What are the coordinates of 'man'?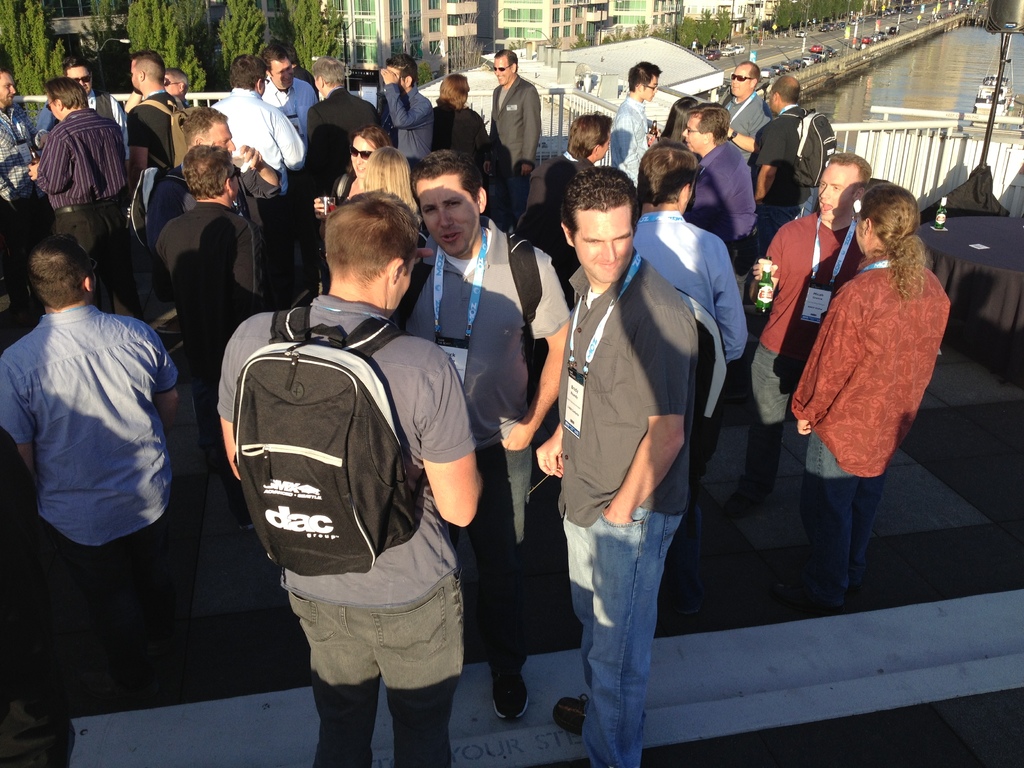
(534,164,708,767).
